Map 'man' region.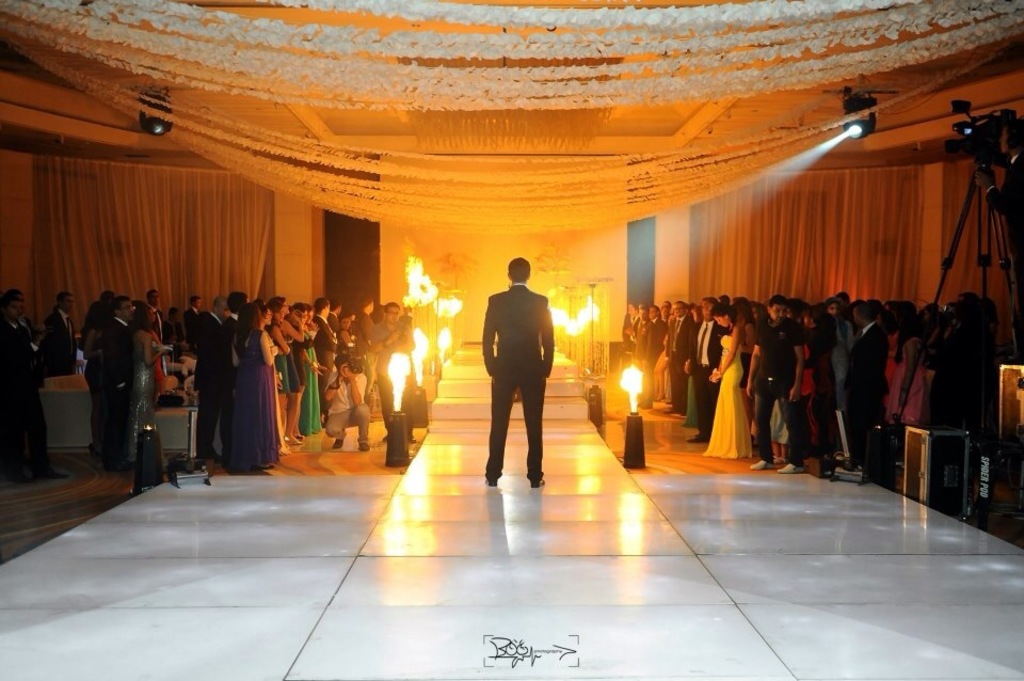
Mapped to Rect(325, 352, 369, 450).
